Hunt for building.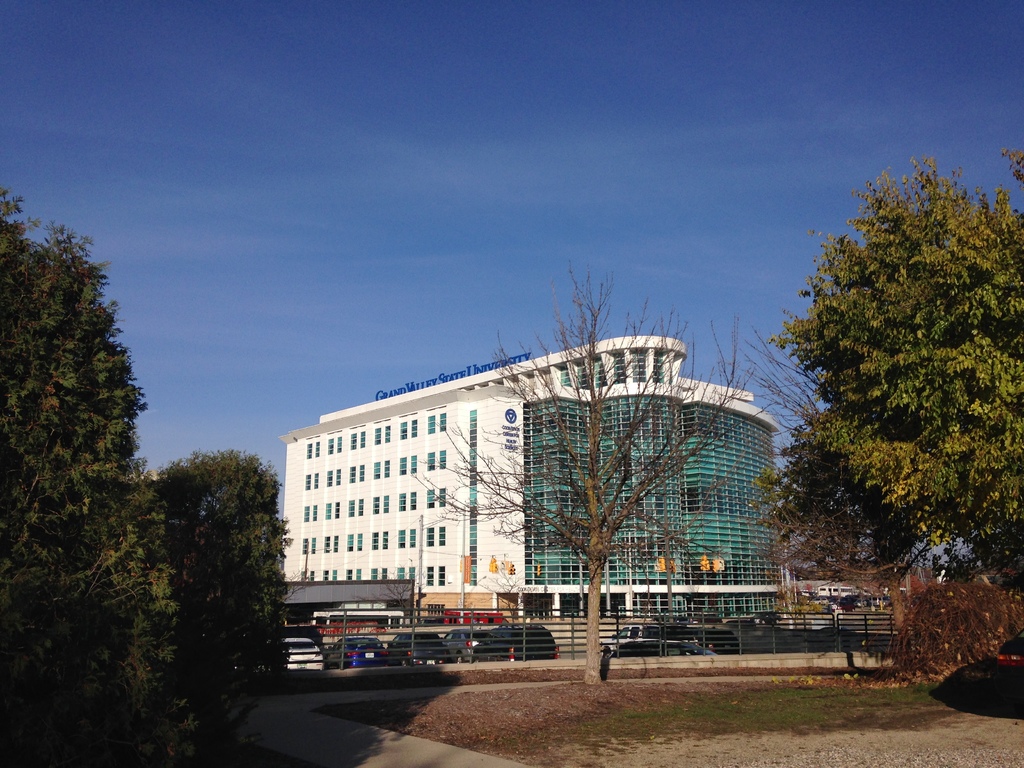
Hunted down at (282,337,781,618).
